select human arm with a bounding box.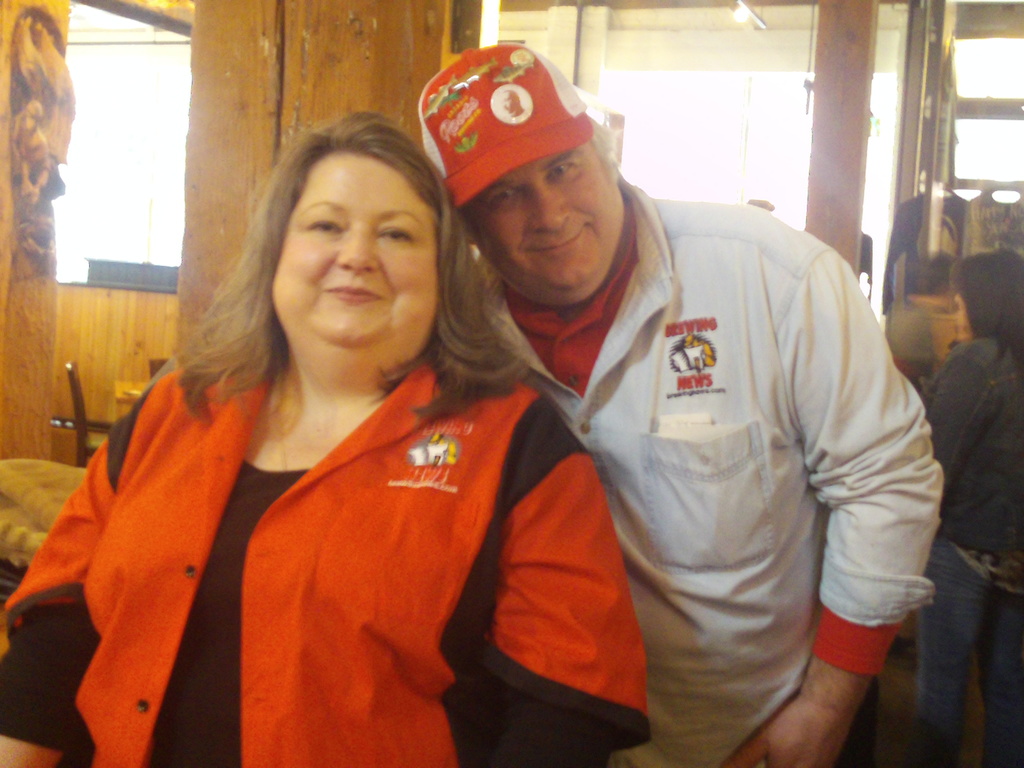
(x1=725, y1=244, x2=945, y2=764).
